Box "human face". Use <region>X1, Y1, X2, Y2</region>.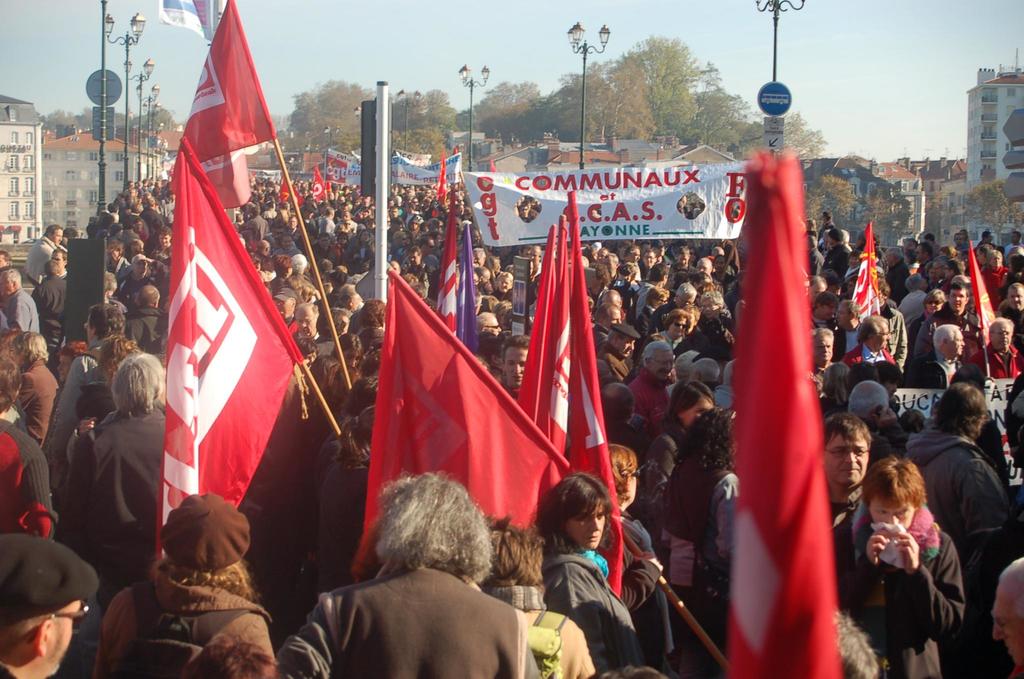
<region>628, 464, 637, 506</region>.
